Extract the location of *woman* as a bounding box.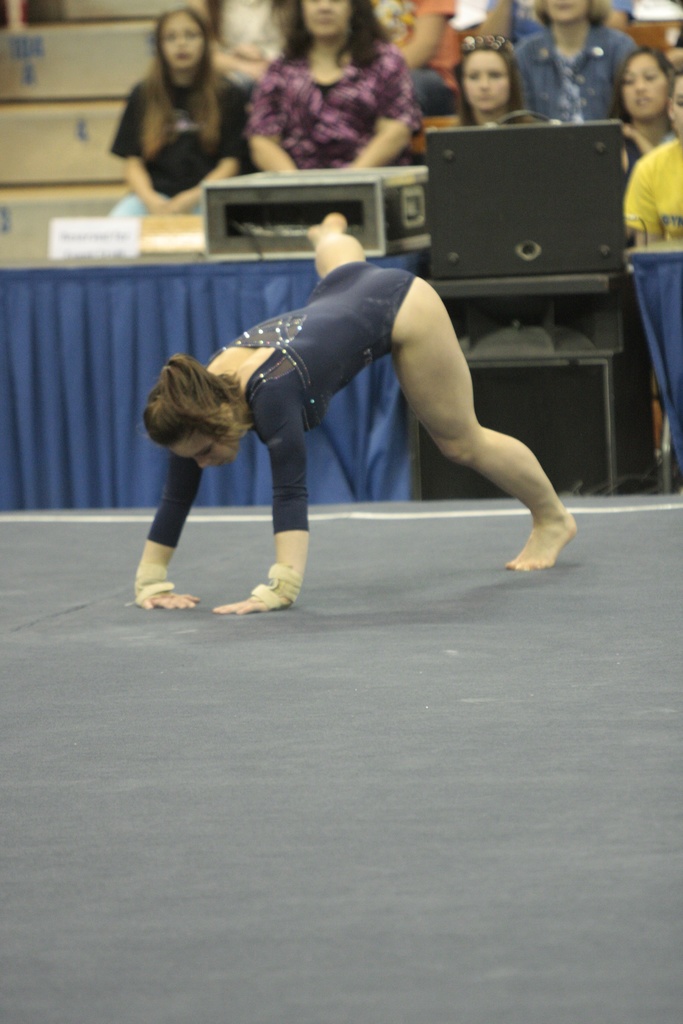
pyautogui.locateOnScreen(513, 0, 636, 122).
